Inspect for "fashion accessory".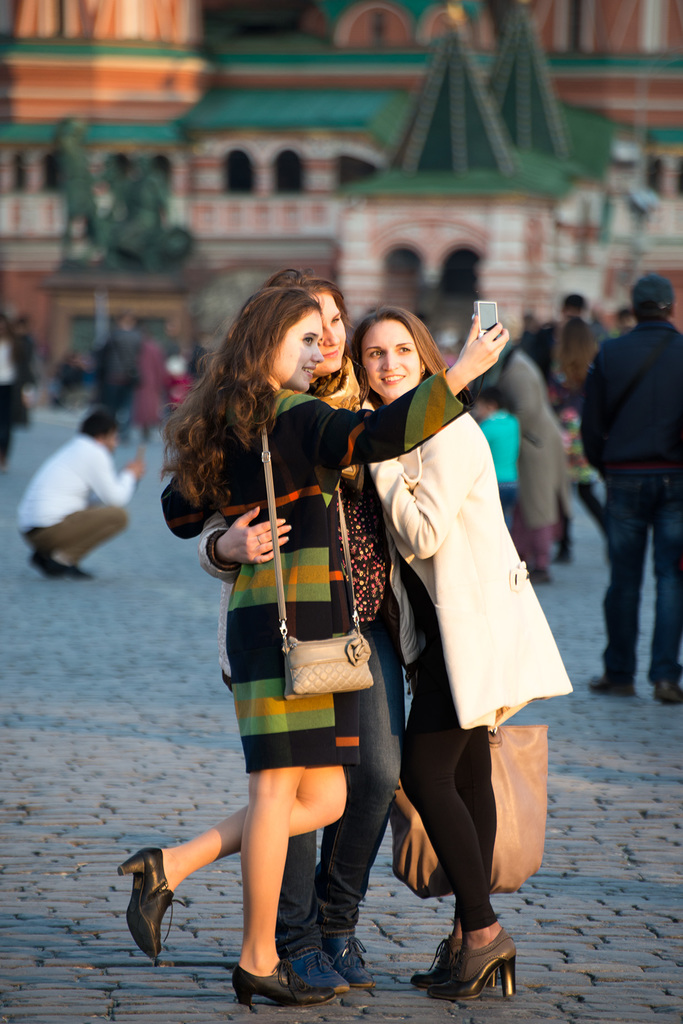
Inspection: {"left": 111, "top": 850, "right": 176, "bottom": 963}.
